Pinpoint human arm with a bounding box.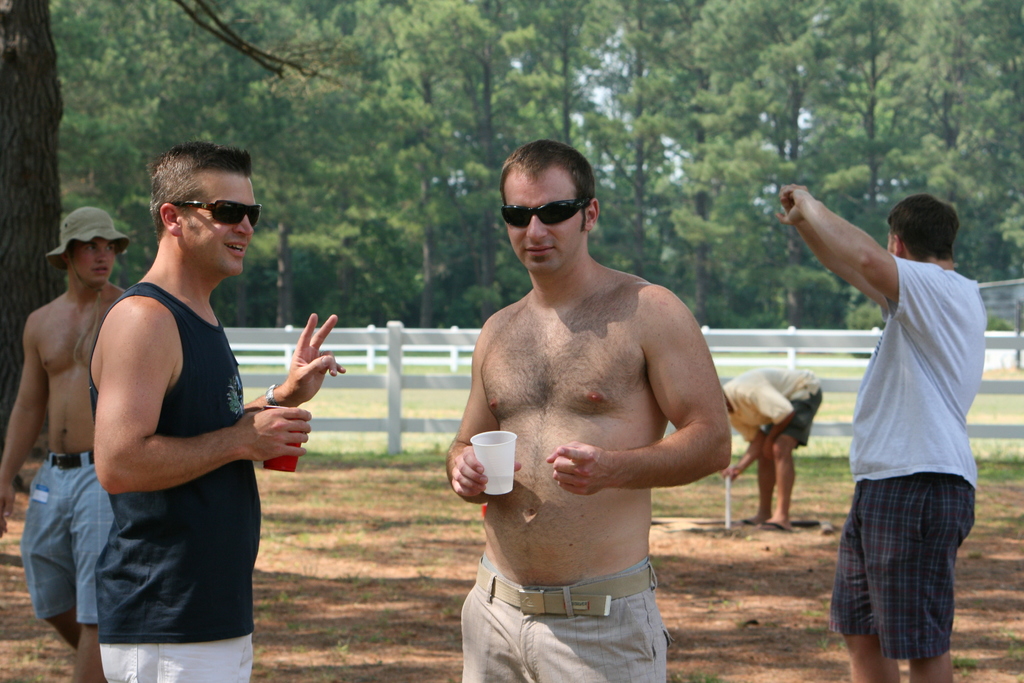
91, 317, 321, 491.
